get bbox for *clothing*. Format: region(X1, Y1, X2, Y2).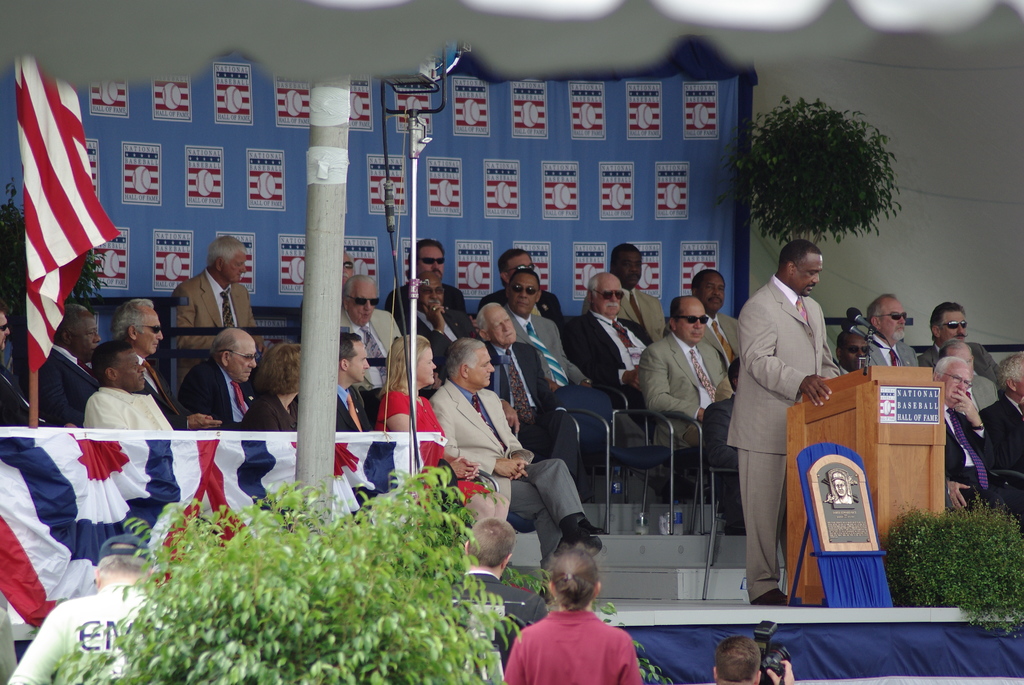
region(968, 374, 998, 409).
